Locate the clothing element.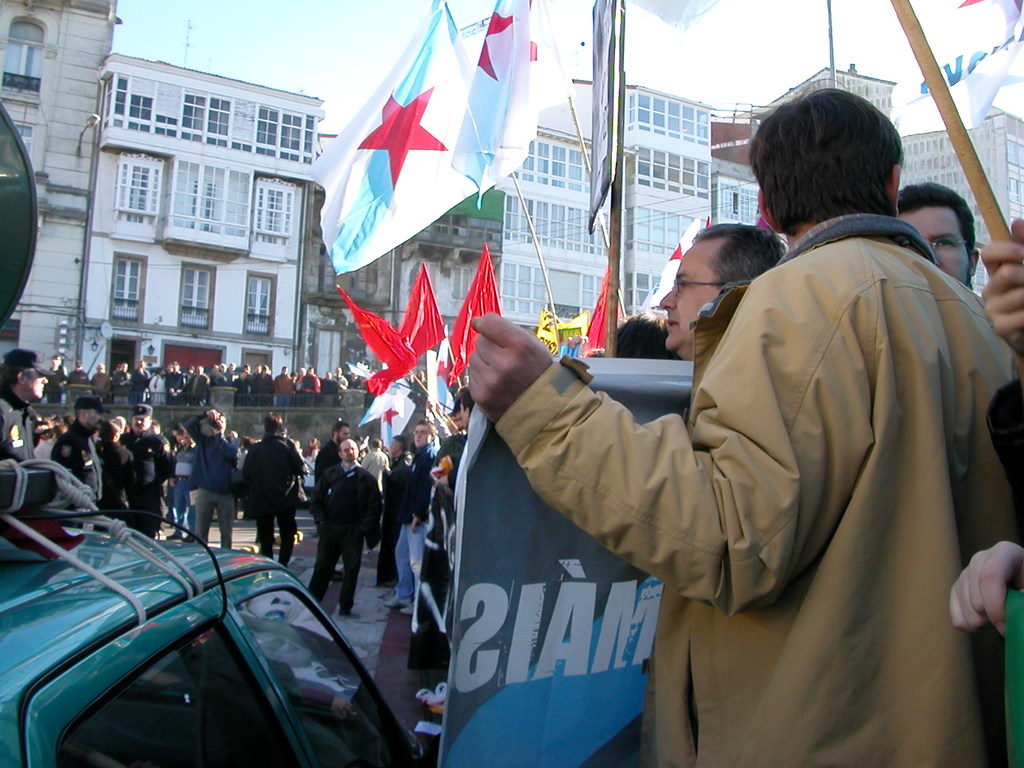
Element bbox: BBox(511, 173, 1005, 749).
